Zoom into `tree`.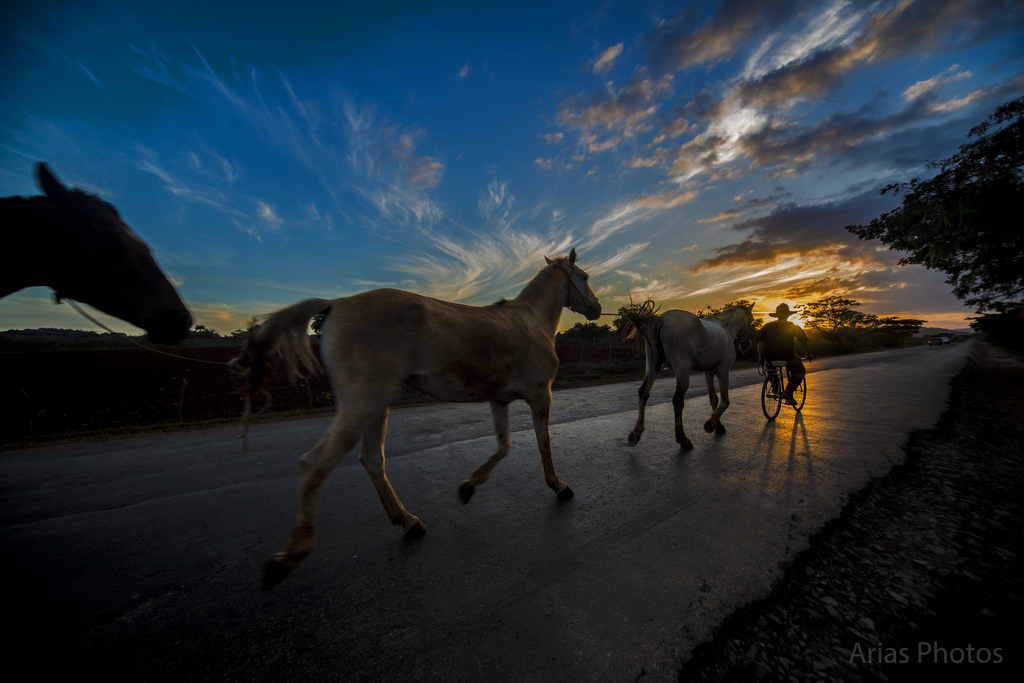
Zoom target: box(861, 114, 1021, 330).
